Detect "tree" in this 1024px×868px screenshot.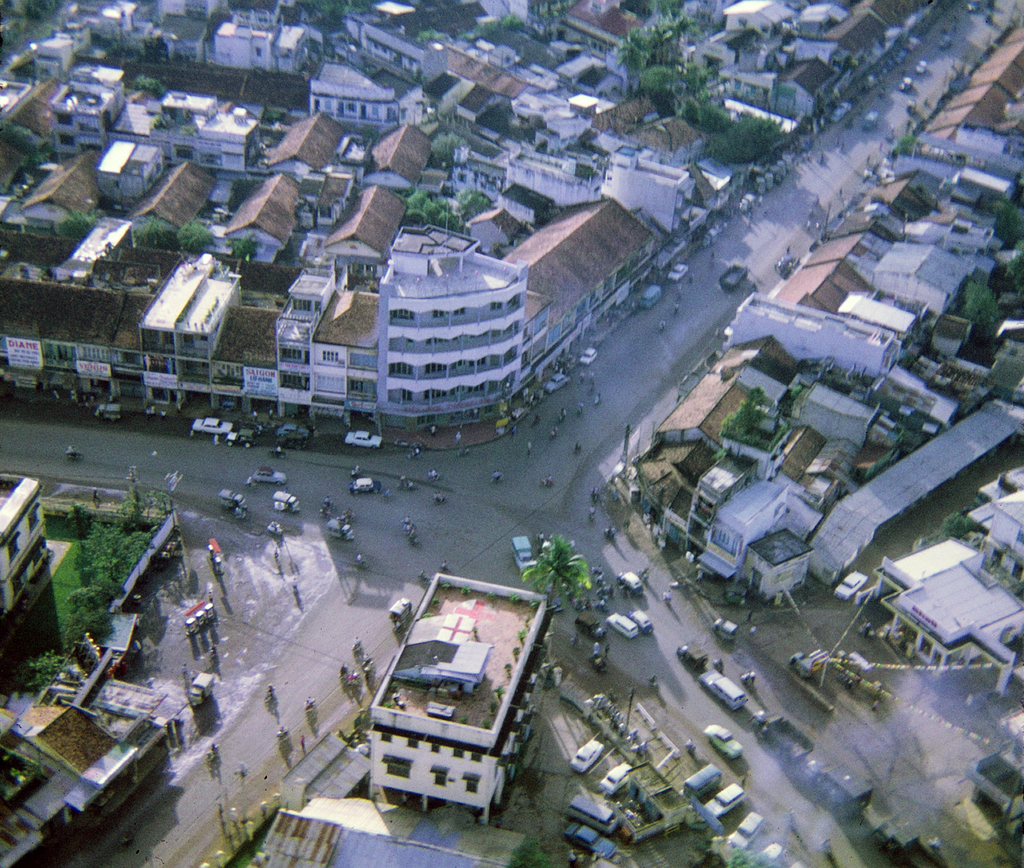
Detection: bbox=(431, 133, 469, 163).
